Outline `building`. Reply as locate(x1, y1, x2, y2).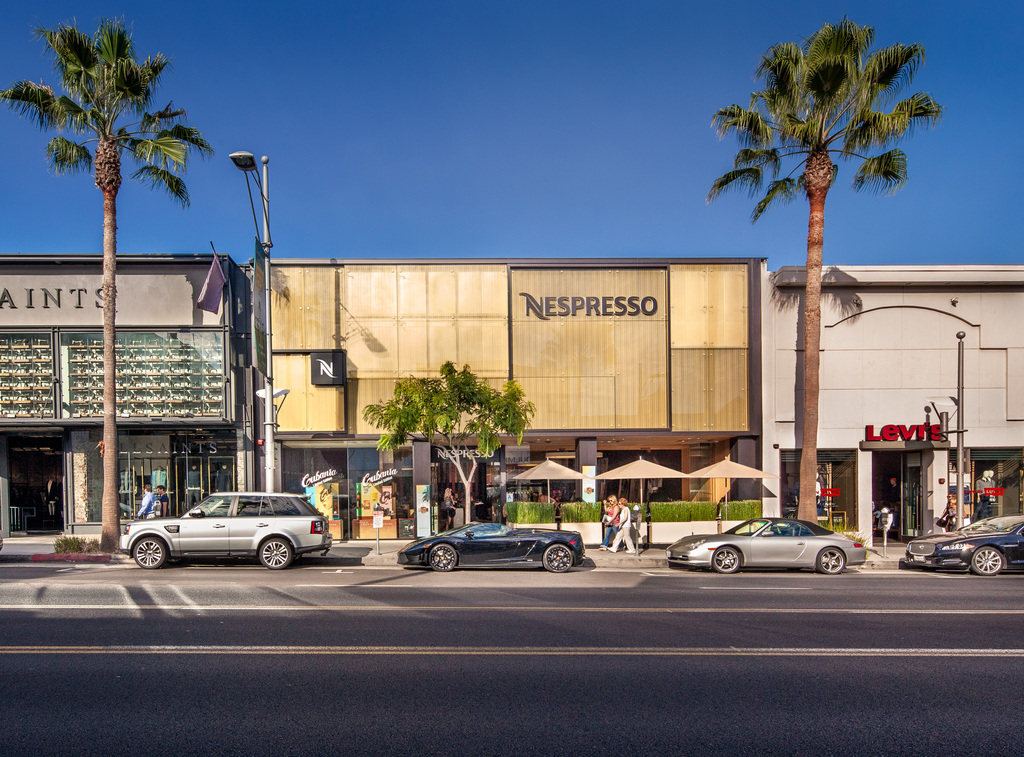
locate(0, 252, 253, 536).
